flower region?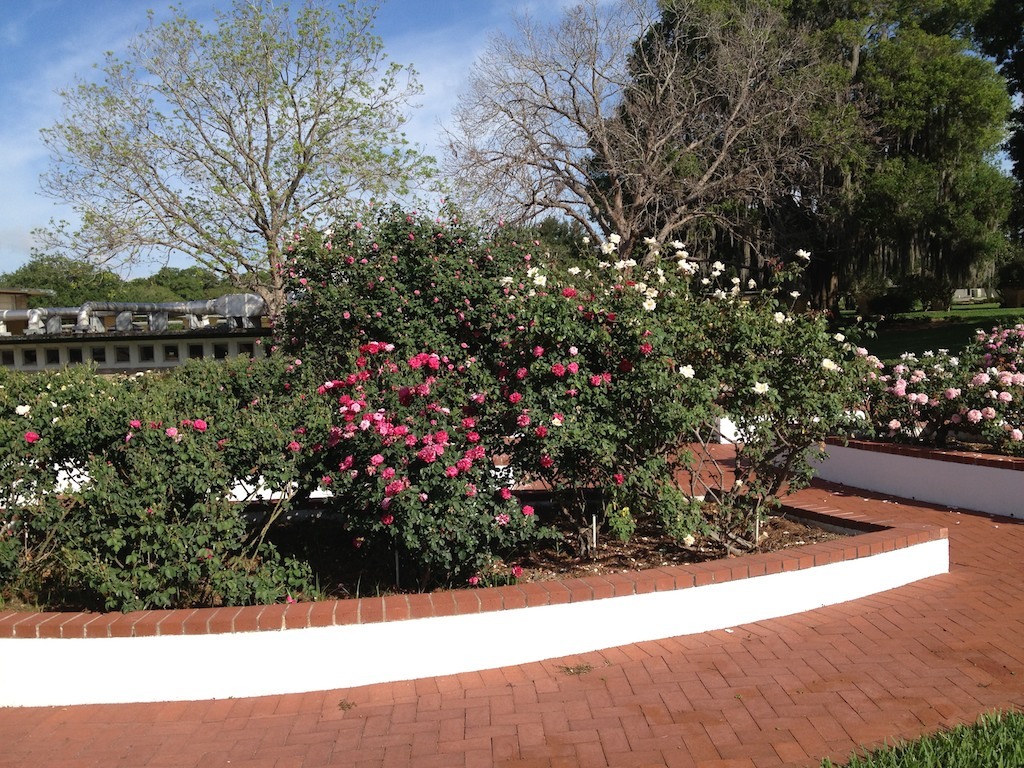
region(614, 468, 626, 488)
